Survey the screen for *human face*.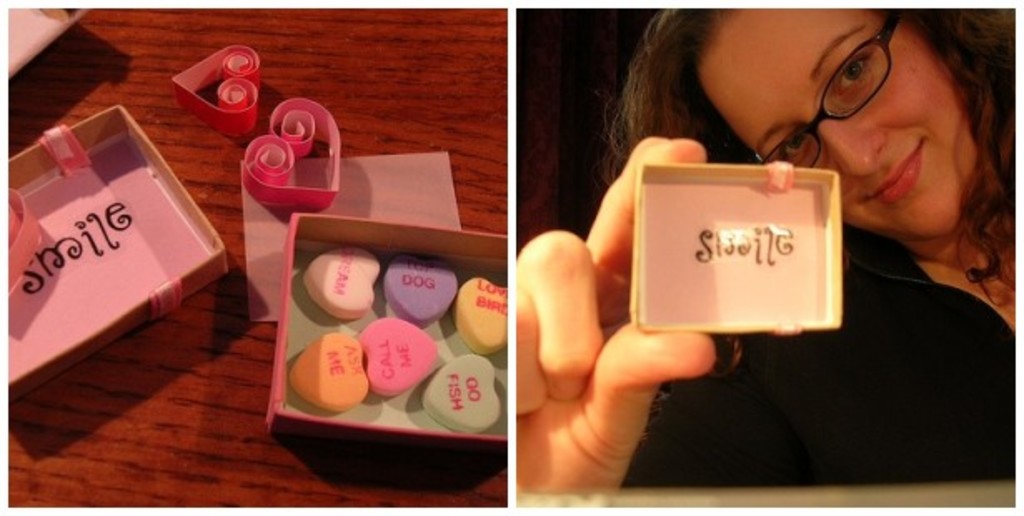
Survey found: 698/13/979/241.
